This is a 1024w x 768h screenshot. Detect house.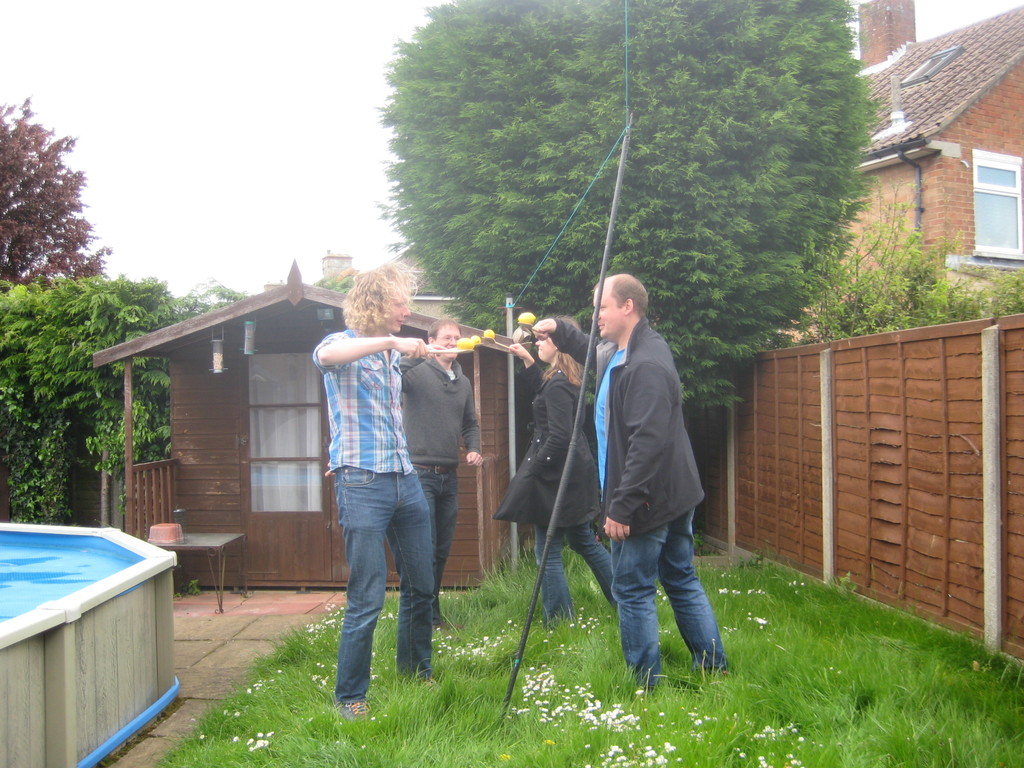
[740,0,1023,356].
